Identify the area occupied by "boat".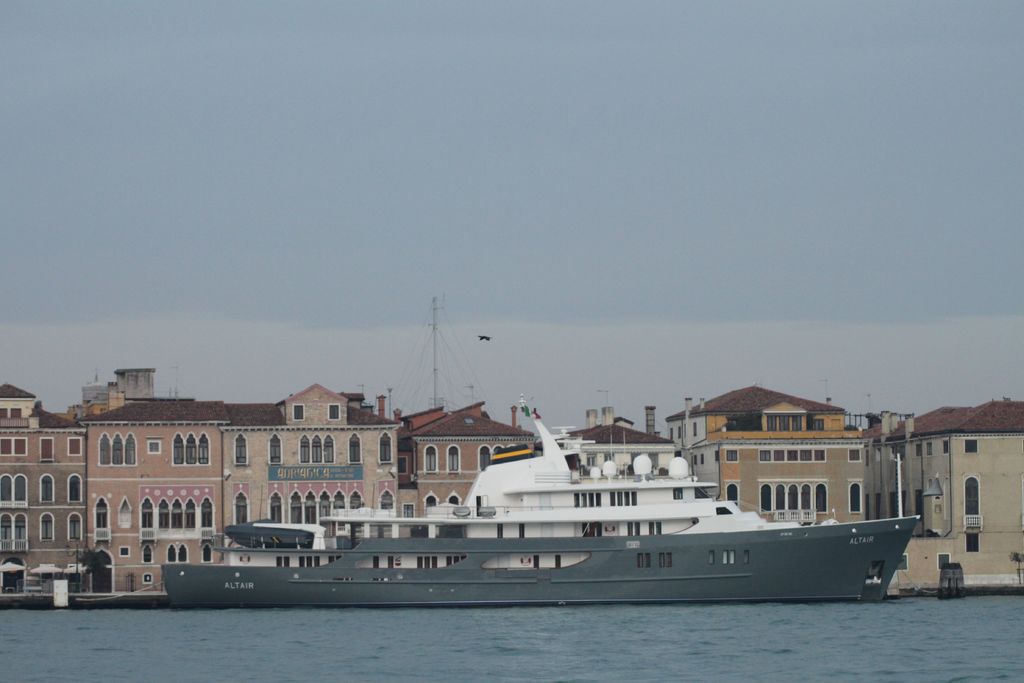
Area: [63, 313, 970, 610].
